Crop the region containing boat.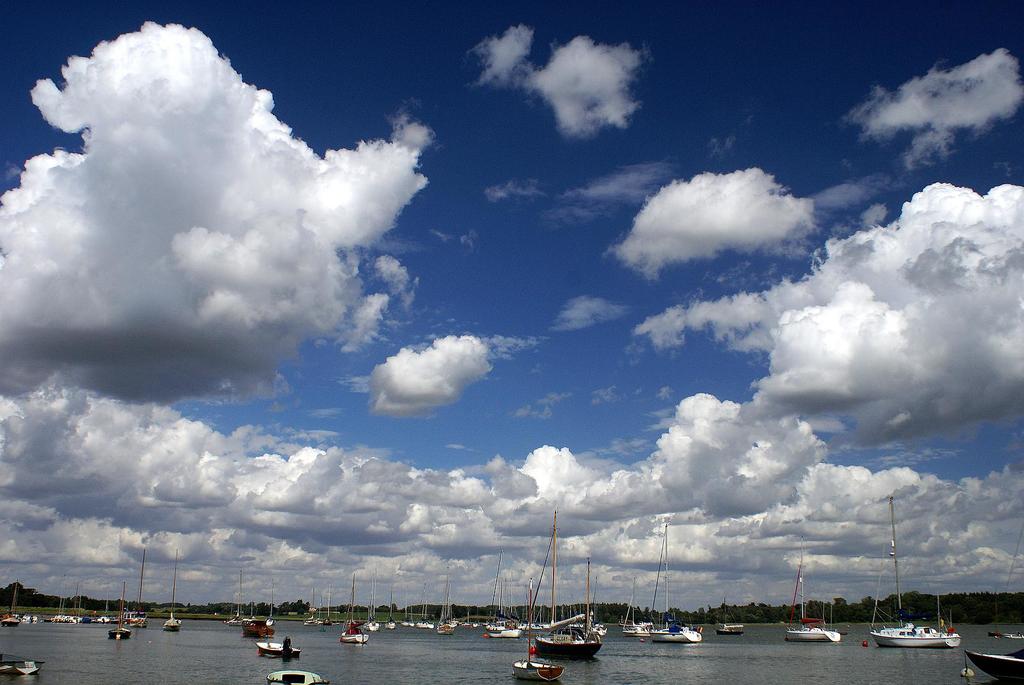
Crop region: 405,597,416,626.
